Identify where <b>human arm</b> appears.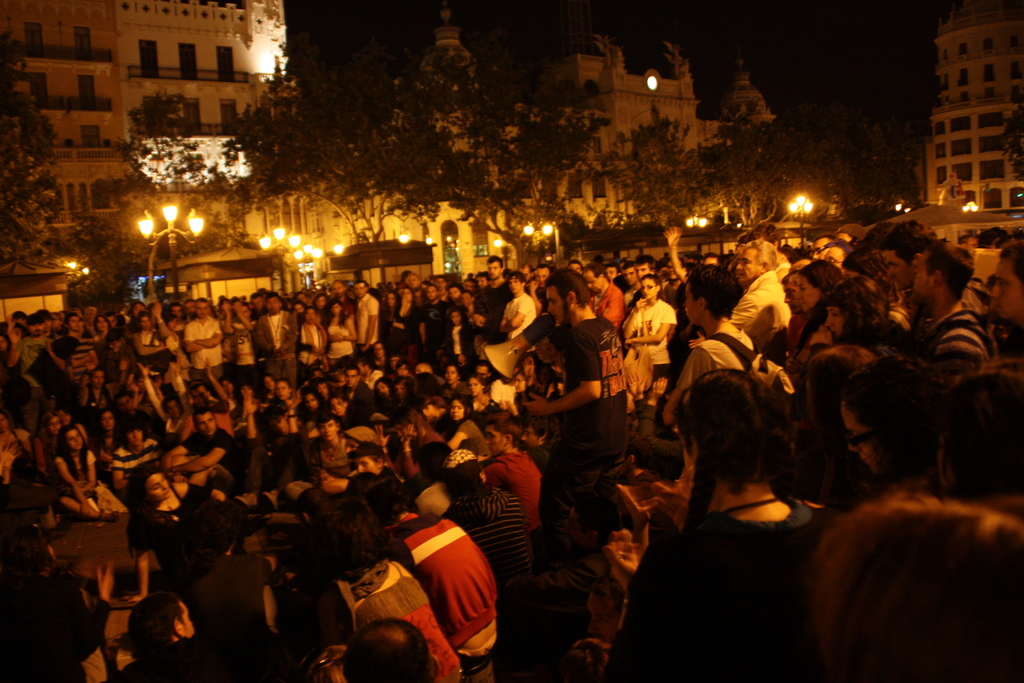
Appears at Rect(509, 292, 526, 322).
